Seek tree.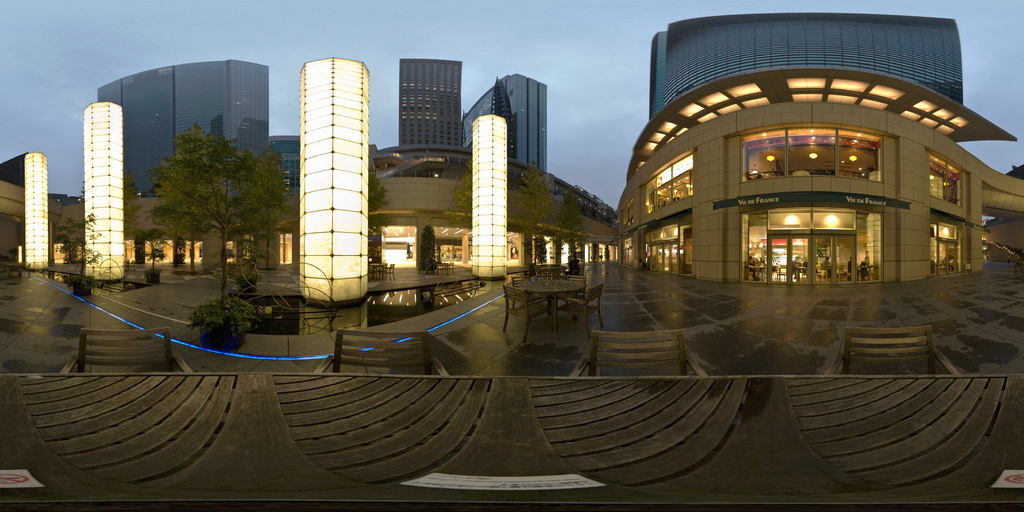
rect(152, 126, 295, 320).
